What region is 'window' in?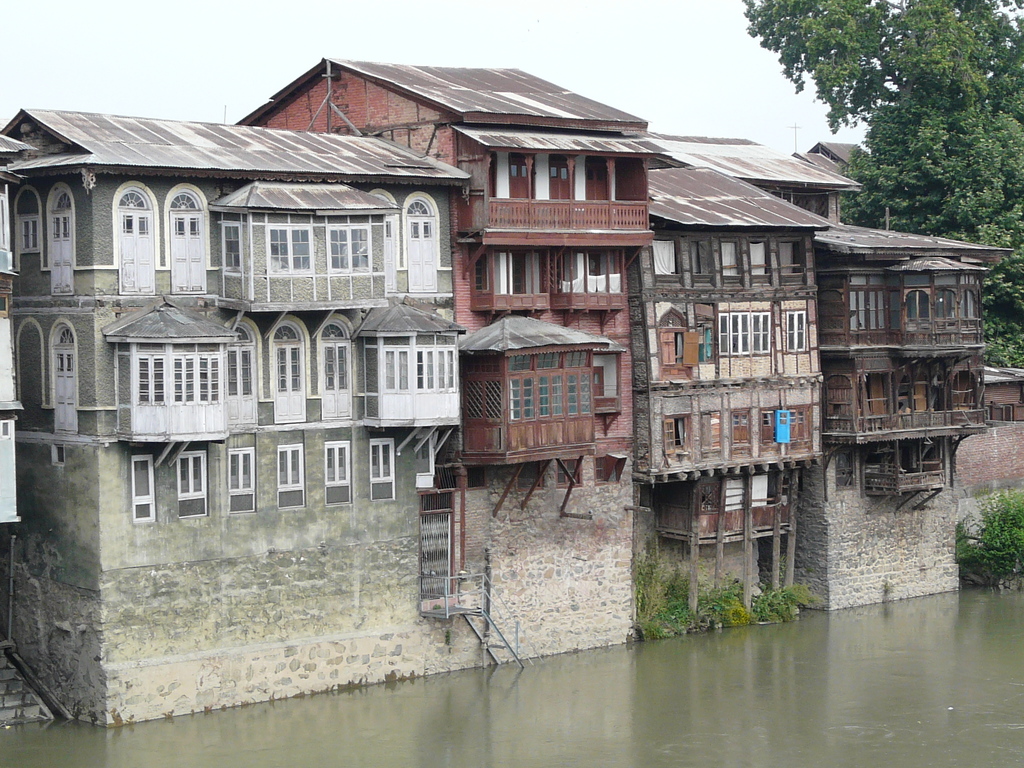
54/193/71/212.
